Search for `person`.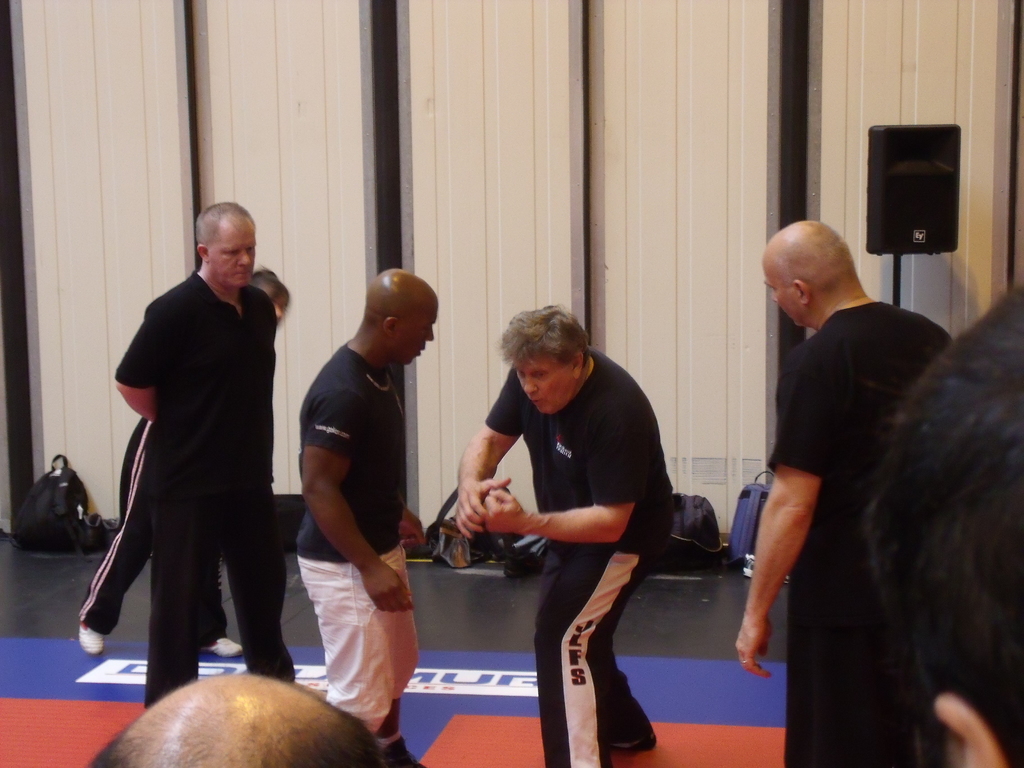
Found at <region>870, 275, 1023, 767</region>.
